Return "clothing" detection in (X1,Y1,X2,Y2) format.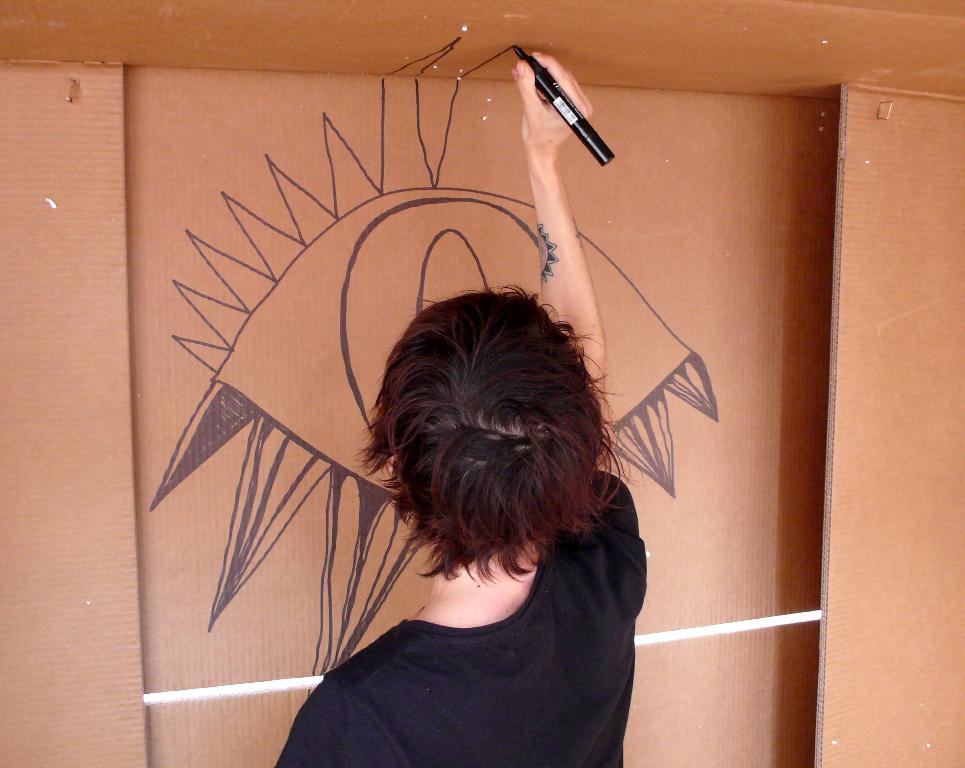
(283,299,674,734).
